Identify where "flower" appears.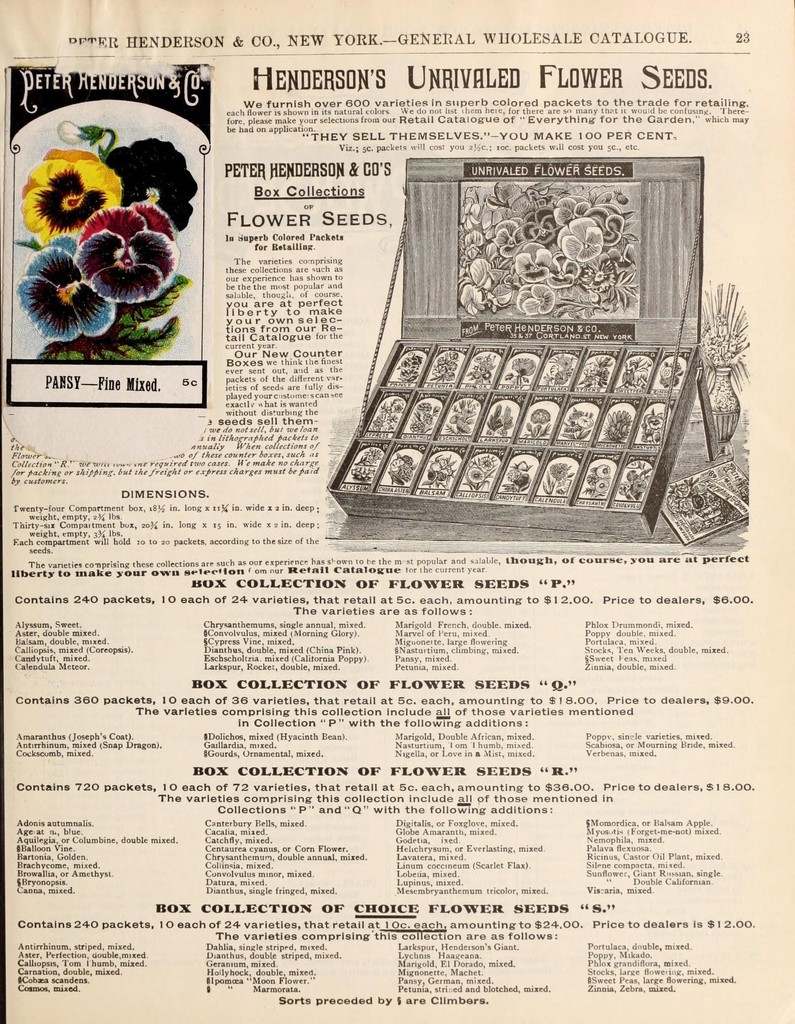
Appears at {"x1": 78, "y1": 198, "x2": 178, "y2": 301}.
